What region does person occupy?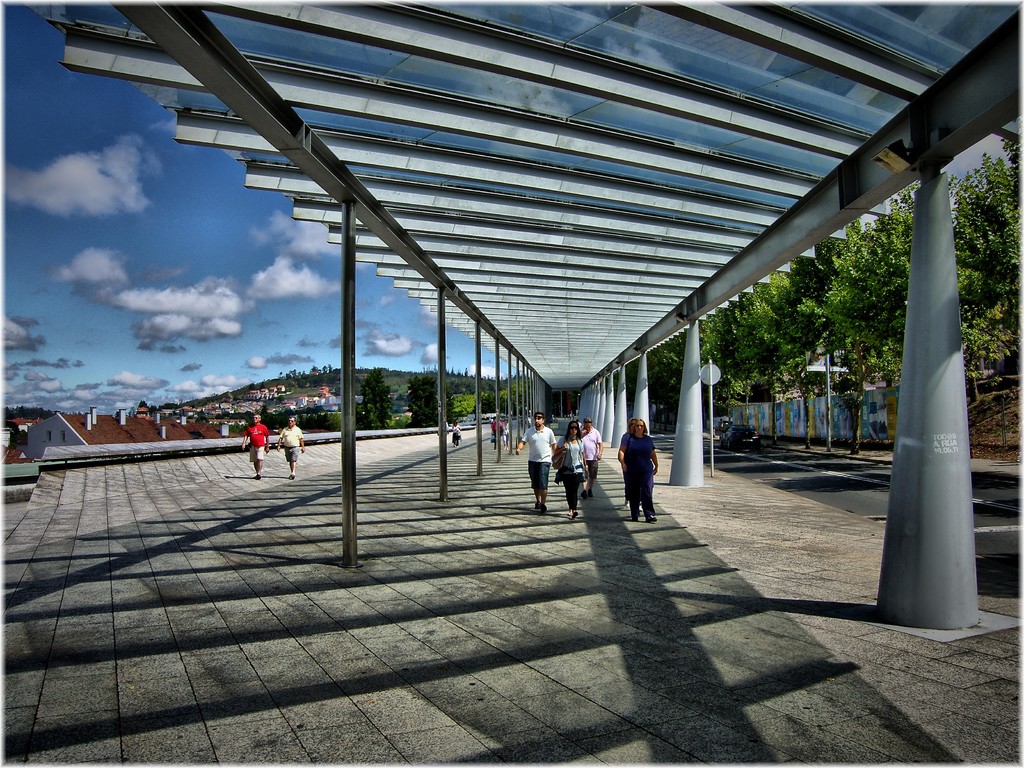
bbox=(275, 412, 305, 478).
